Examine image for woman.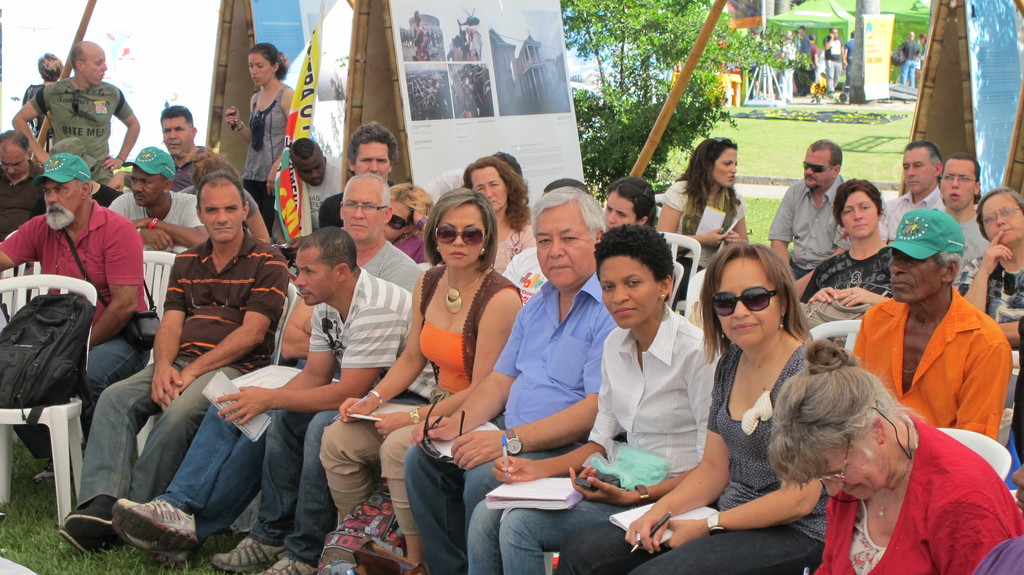
Examination result: x1=312 y1=184 x2=526 y2=574.
